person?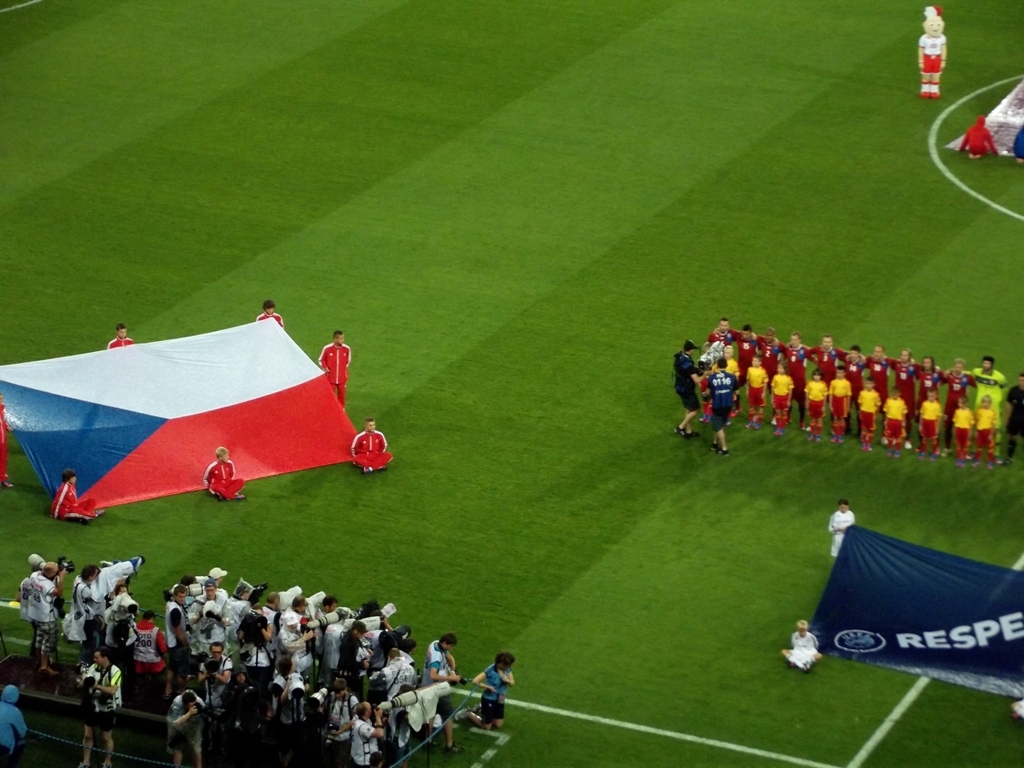
(left=270, top=595, right=294, bottom=620)
